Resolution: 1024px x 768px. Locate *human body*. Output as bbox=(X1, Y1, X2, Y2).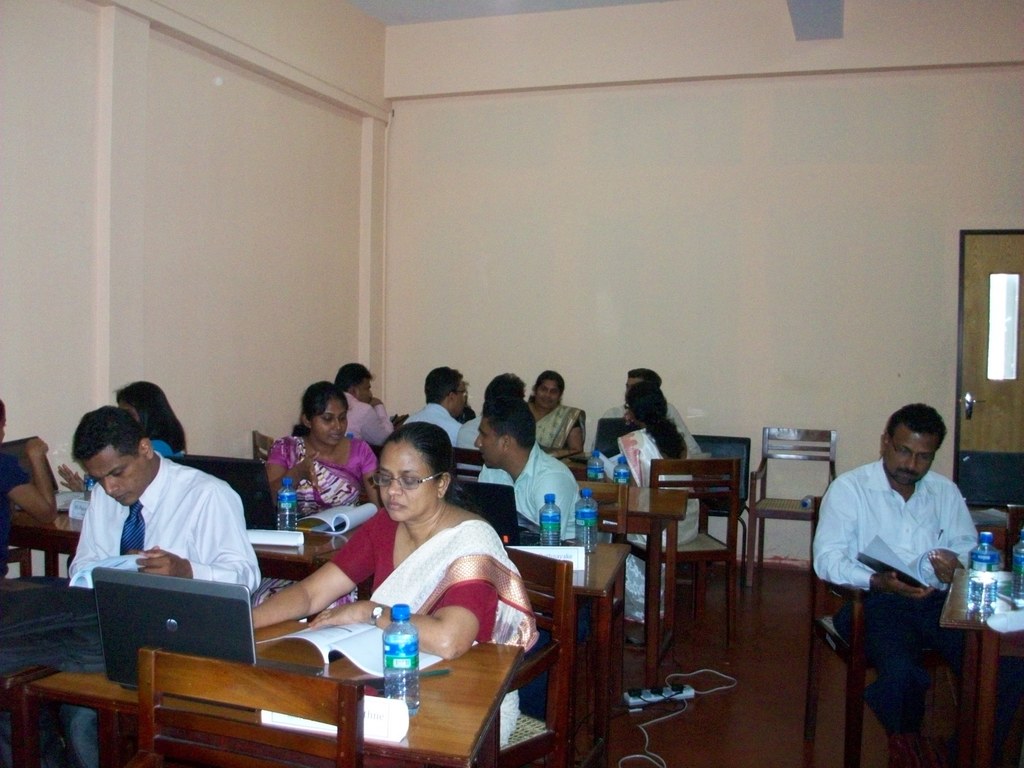
bbox=(828, 406, 988, 752).
